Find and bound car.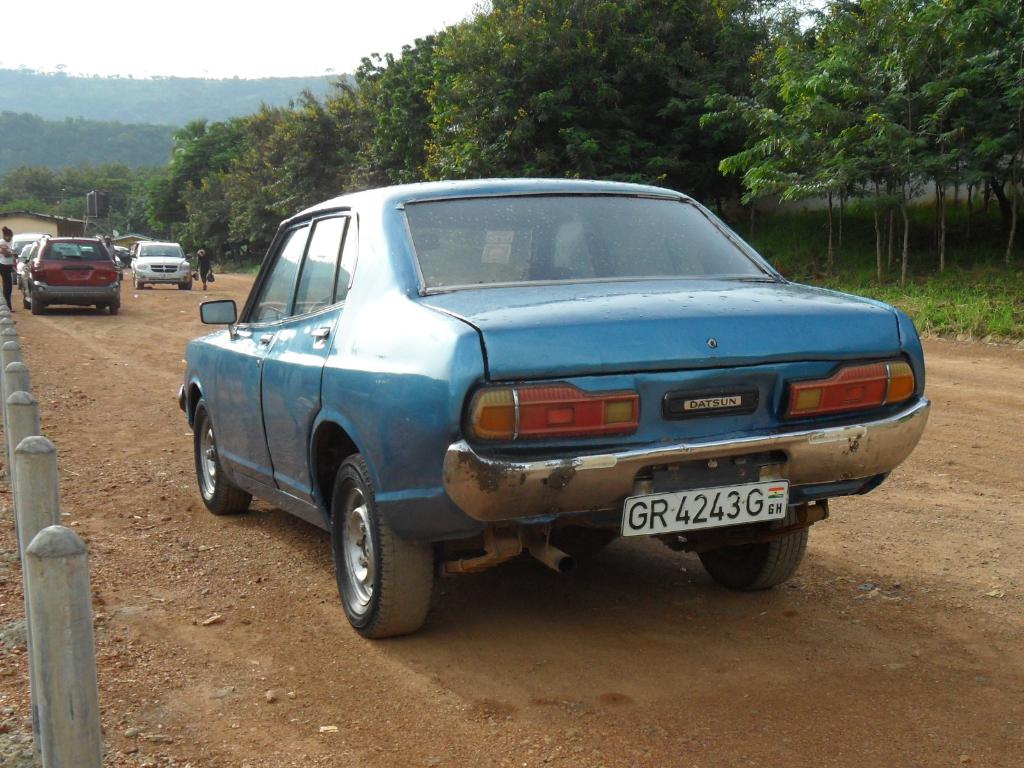
Bound: crop(83, 246, 95, 253).
